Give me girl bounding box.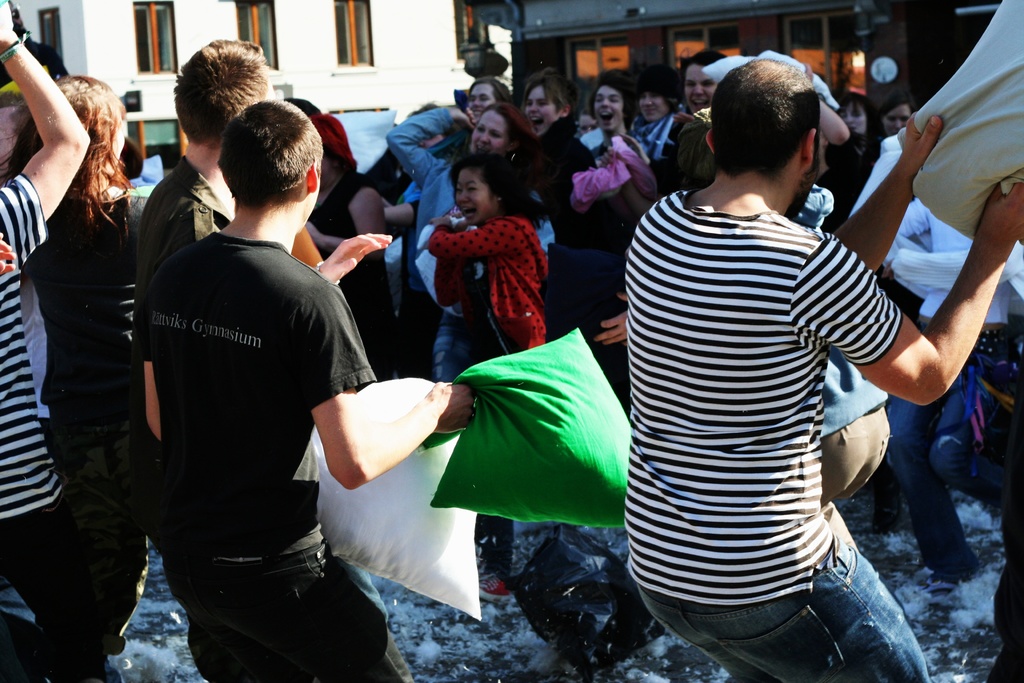
bbox=(423, 150, 550, 602).
